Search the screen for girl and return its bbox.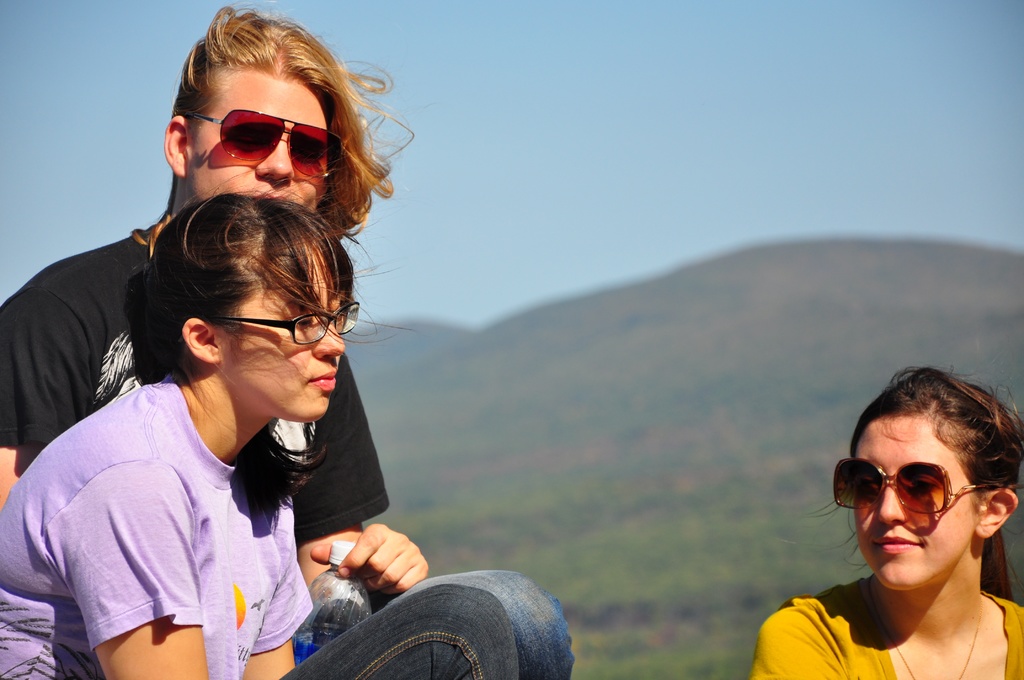
Found: Rect(0, 185, 518, 679).
